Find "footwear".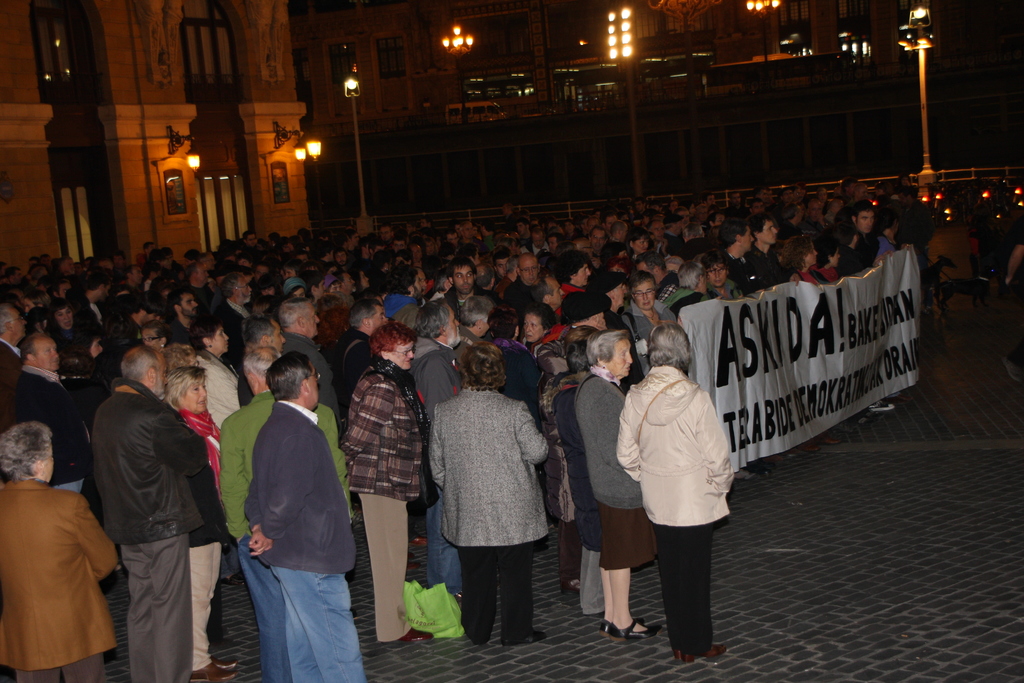
<bbox>685, 641, 724, 661</bbox>.
